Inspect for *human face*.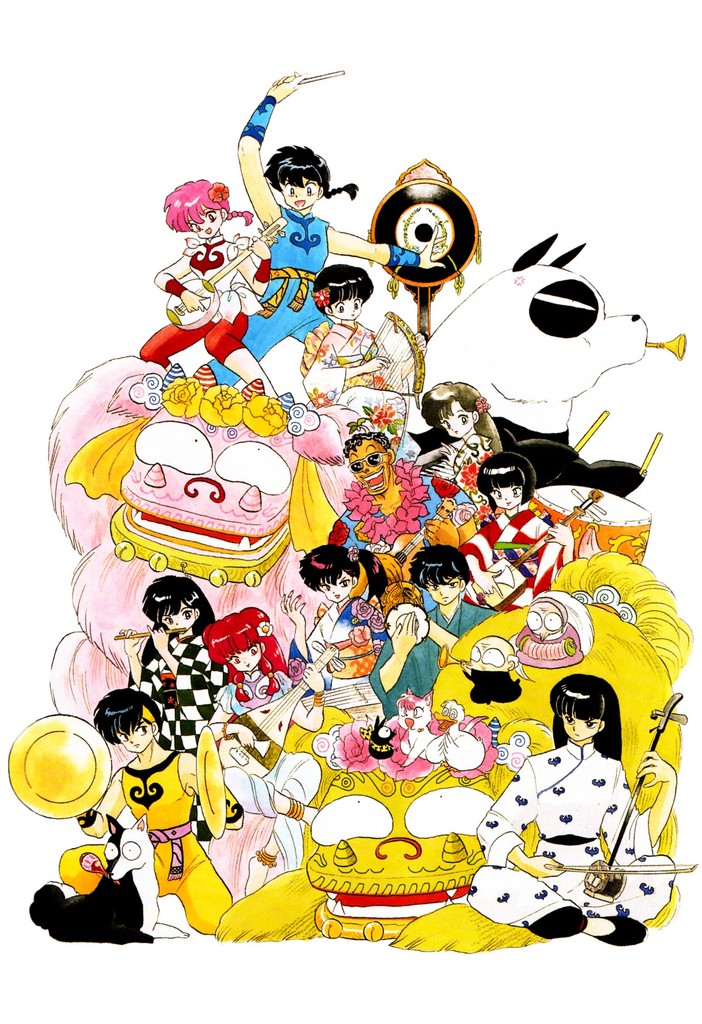
Inspection: (353,442,390,501).
